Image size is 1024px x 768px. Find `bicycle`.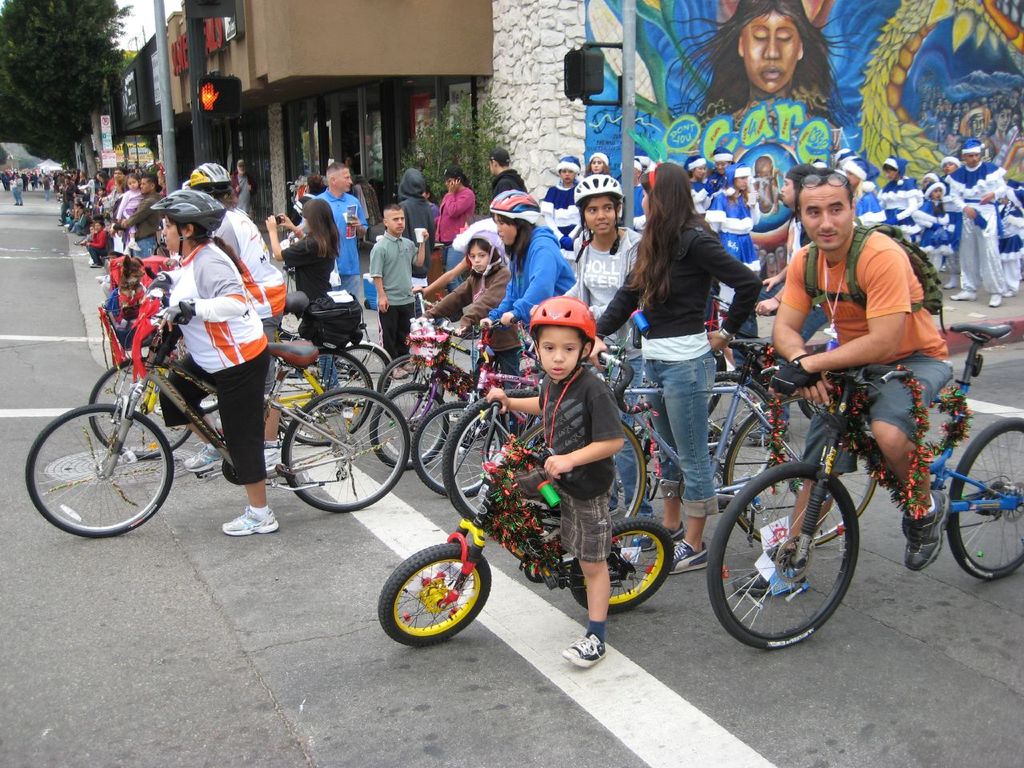
locate(370, 283, 495, 469).
